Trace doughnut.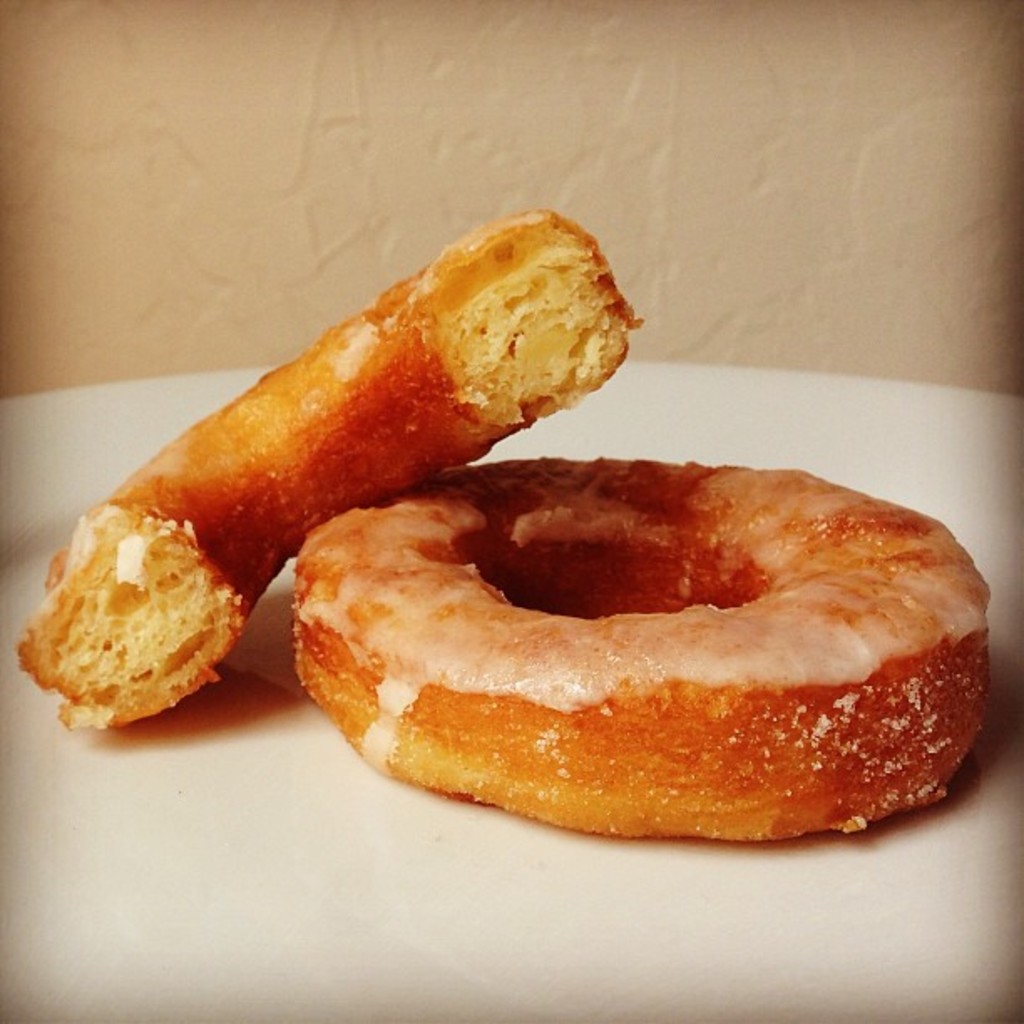
Traced to 284,452,996,843.
